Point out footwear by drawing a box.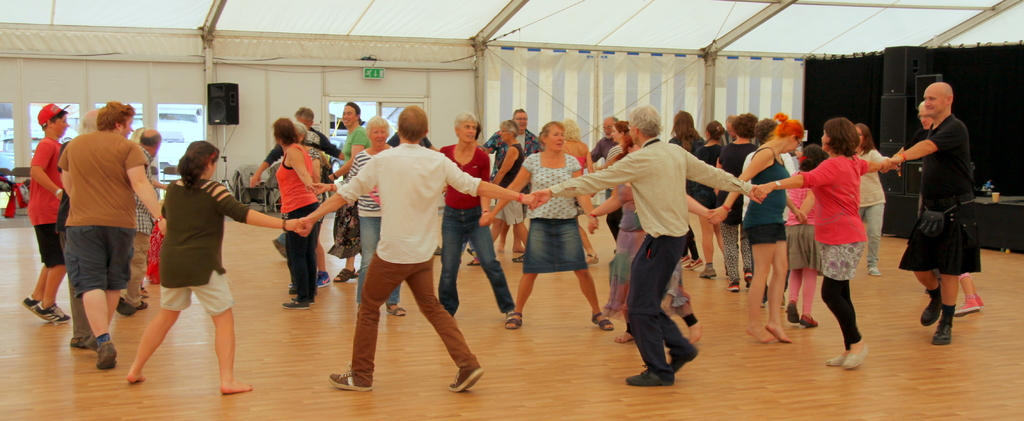
467,255,481,264.
